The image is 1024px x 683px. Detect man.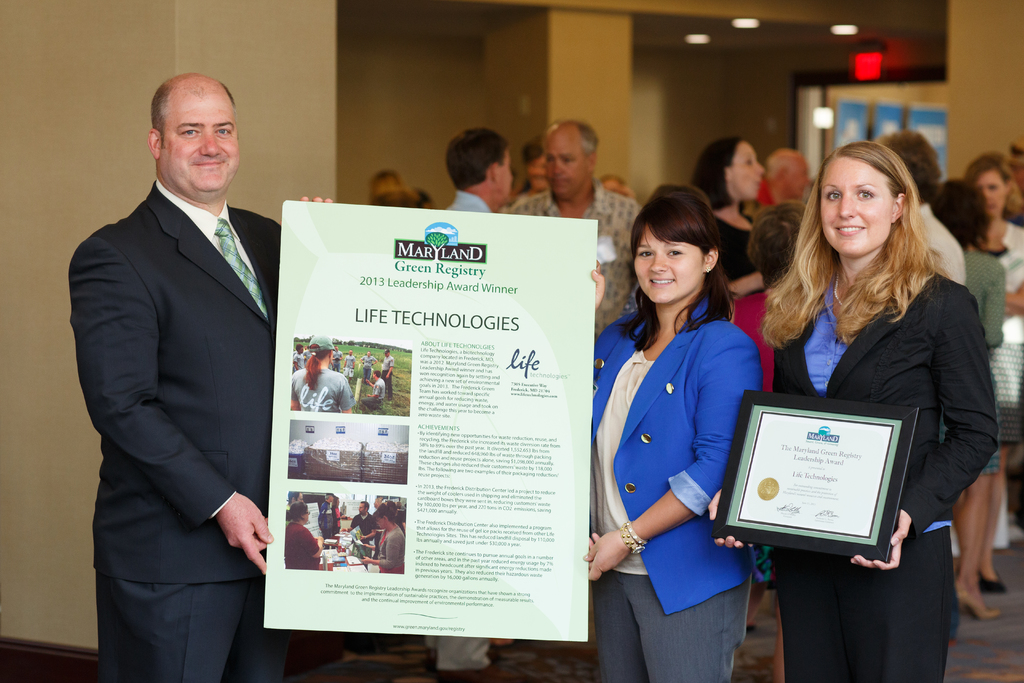
Detection: 755/145/809/209.
